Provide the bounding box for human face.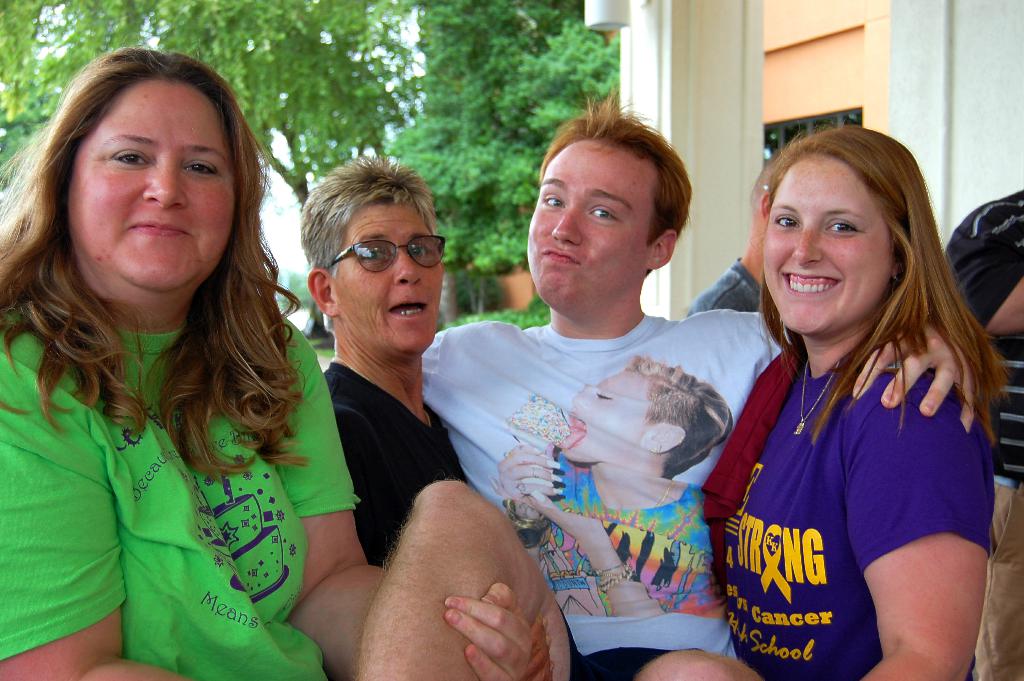
(332,202,440,359).
